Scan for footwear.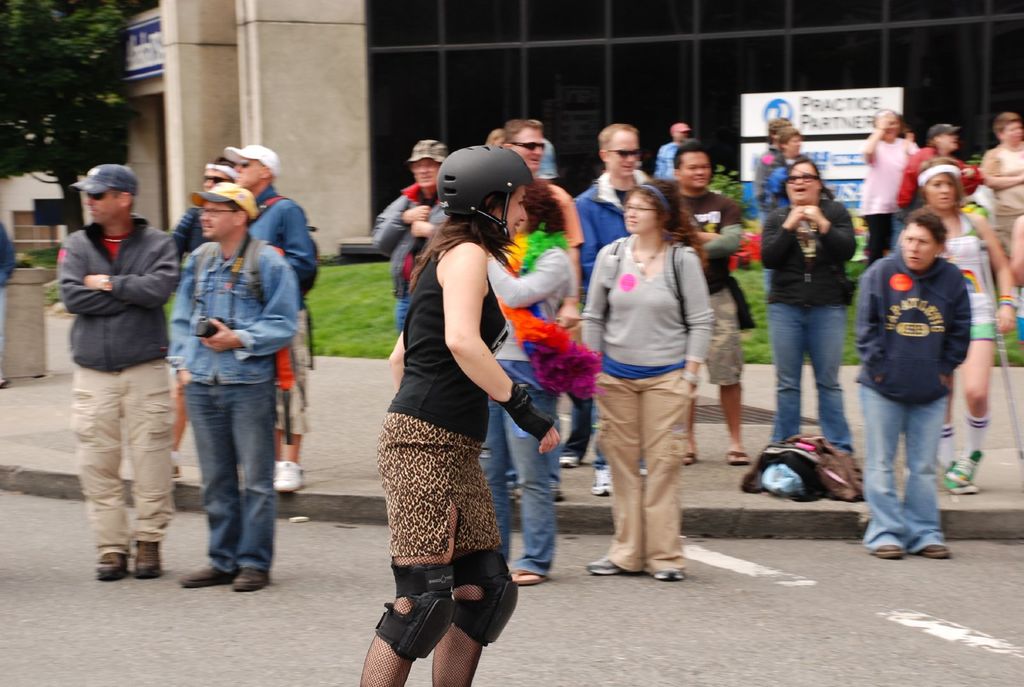
Scan result: pyautogui.locateOnScreen(588, 465, 613, 500).
